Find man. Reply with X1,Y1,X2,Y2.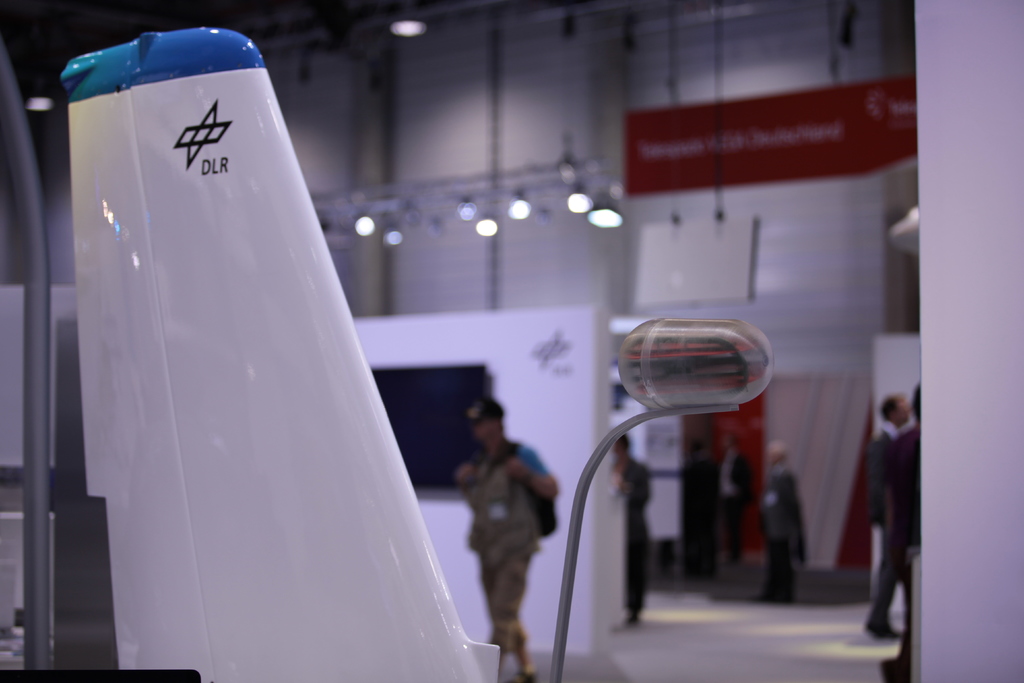
713,428,755,562.
